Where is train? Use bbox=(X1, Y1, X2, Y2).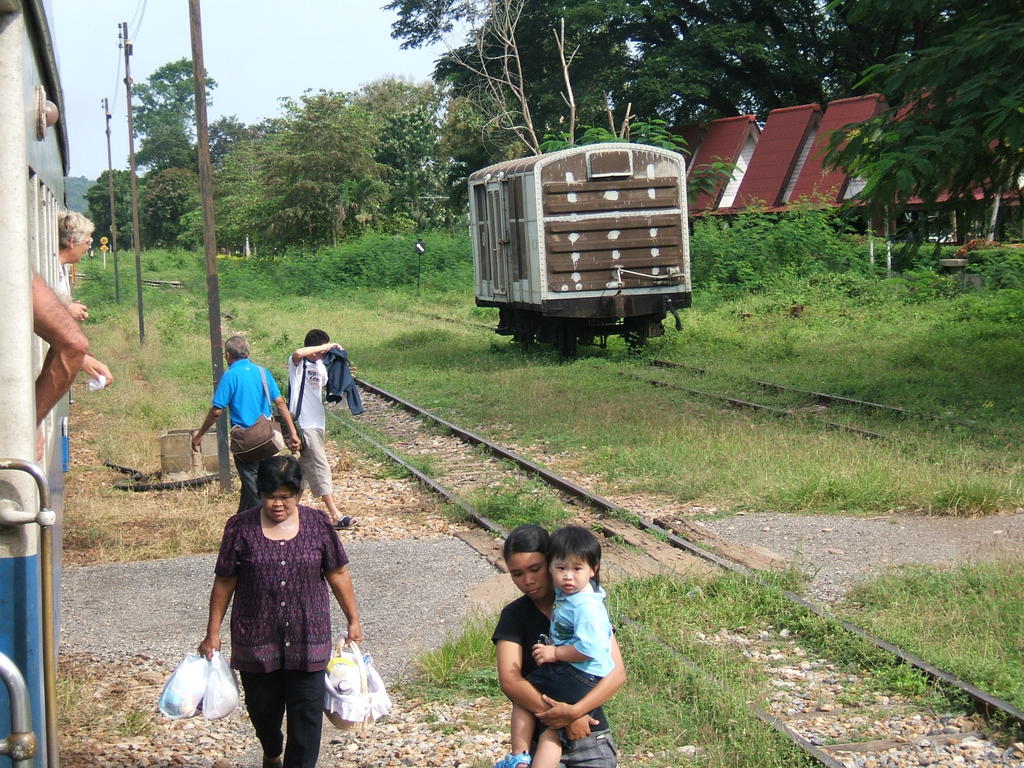
bbox=(0, 0, 68, 766).
